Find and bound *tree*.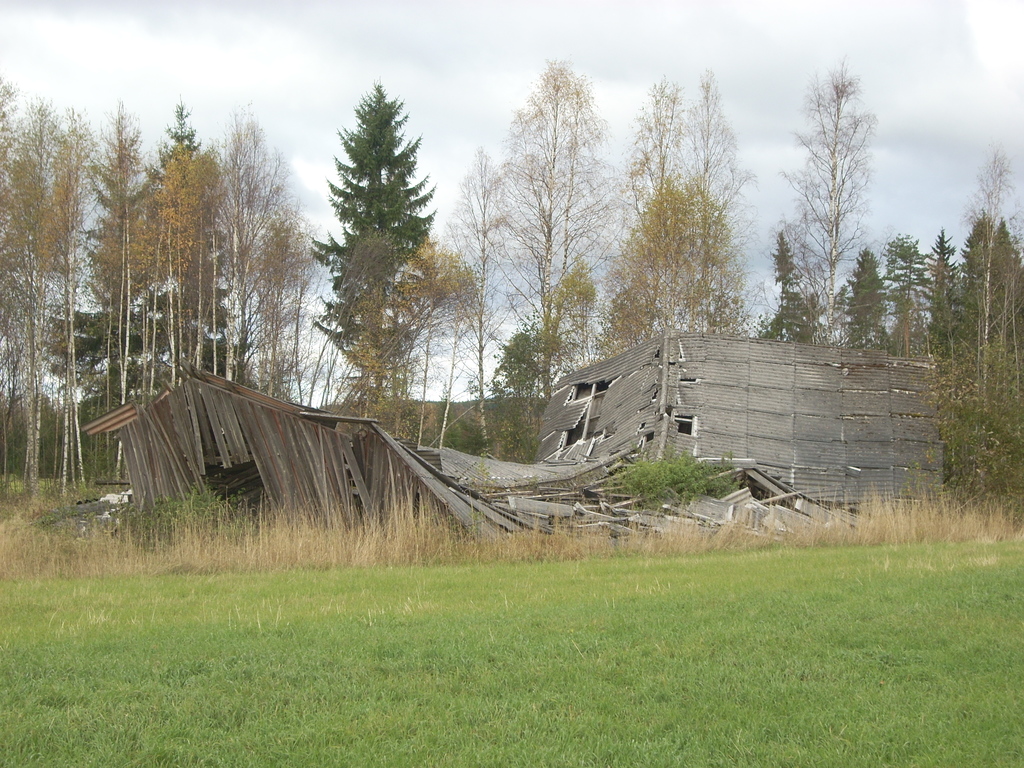
Bound: left=493, top=322, right=541, bottom=414.
